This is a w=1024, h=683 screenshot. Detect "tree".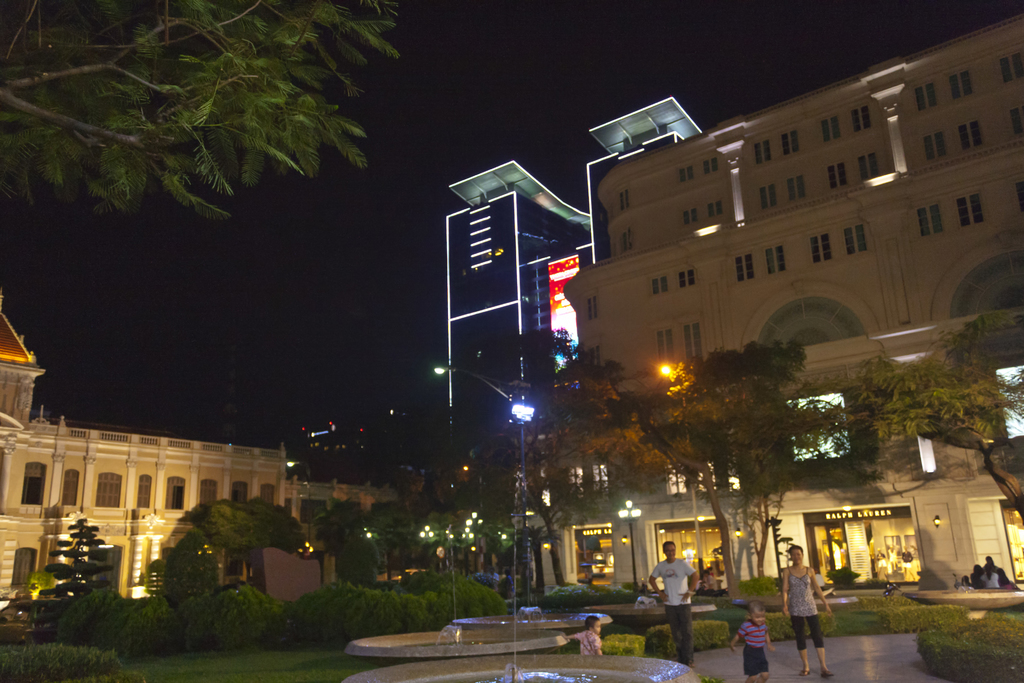
region(452, 433, 519, 567).
